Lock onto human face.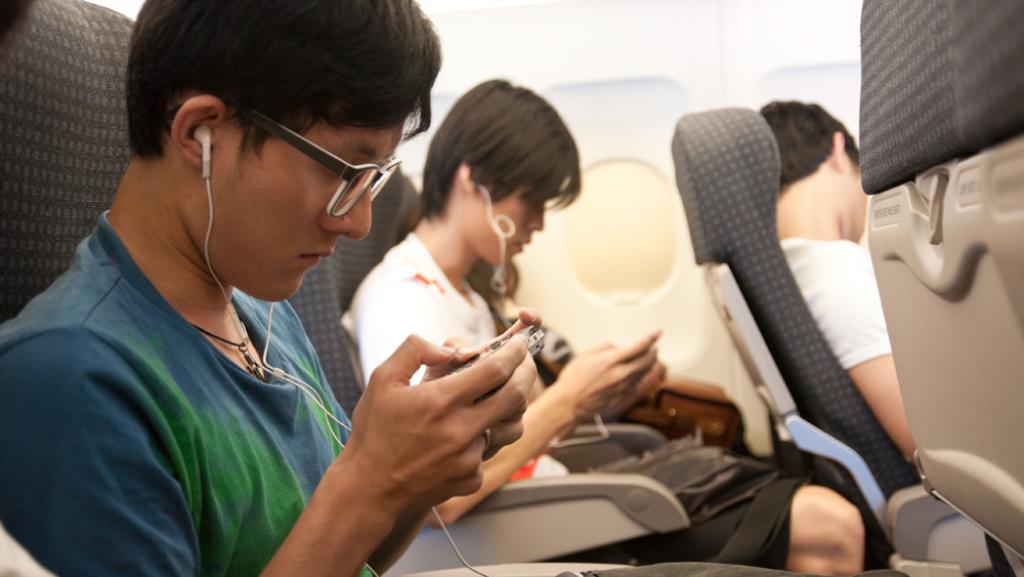
Locked: <region>222, 79, 400, 292</region>.
